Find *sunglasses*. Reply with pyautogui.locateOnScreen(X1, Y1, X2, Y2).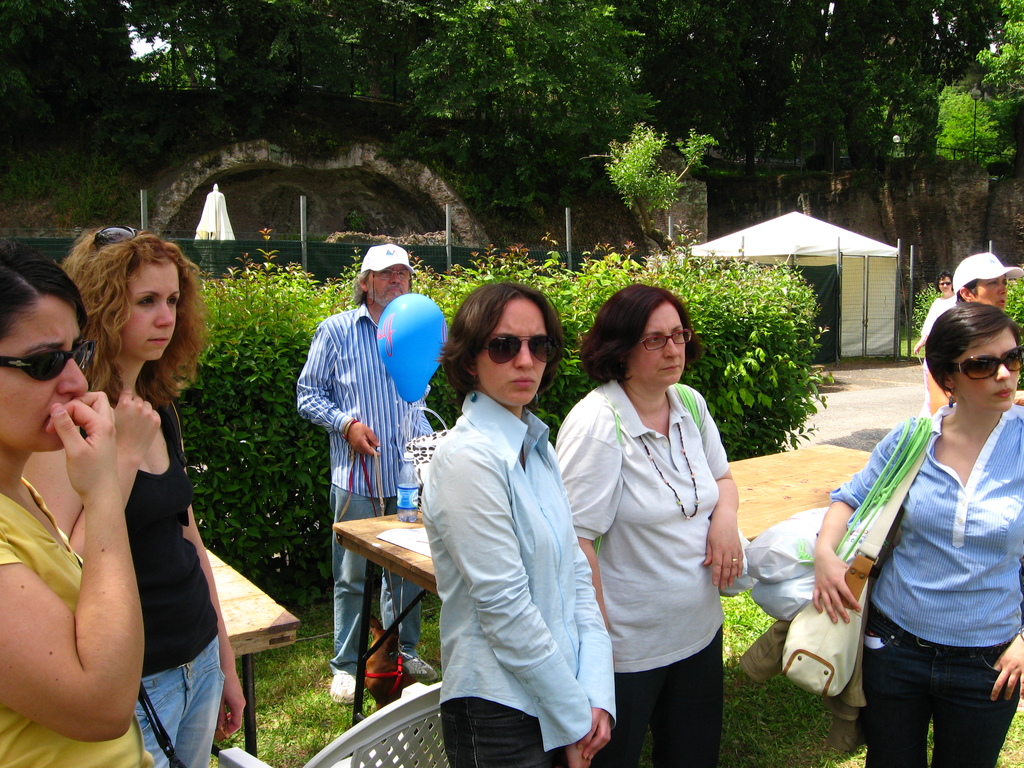
pyautogui.locateOnScreen(483, 333, 555, 367).
